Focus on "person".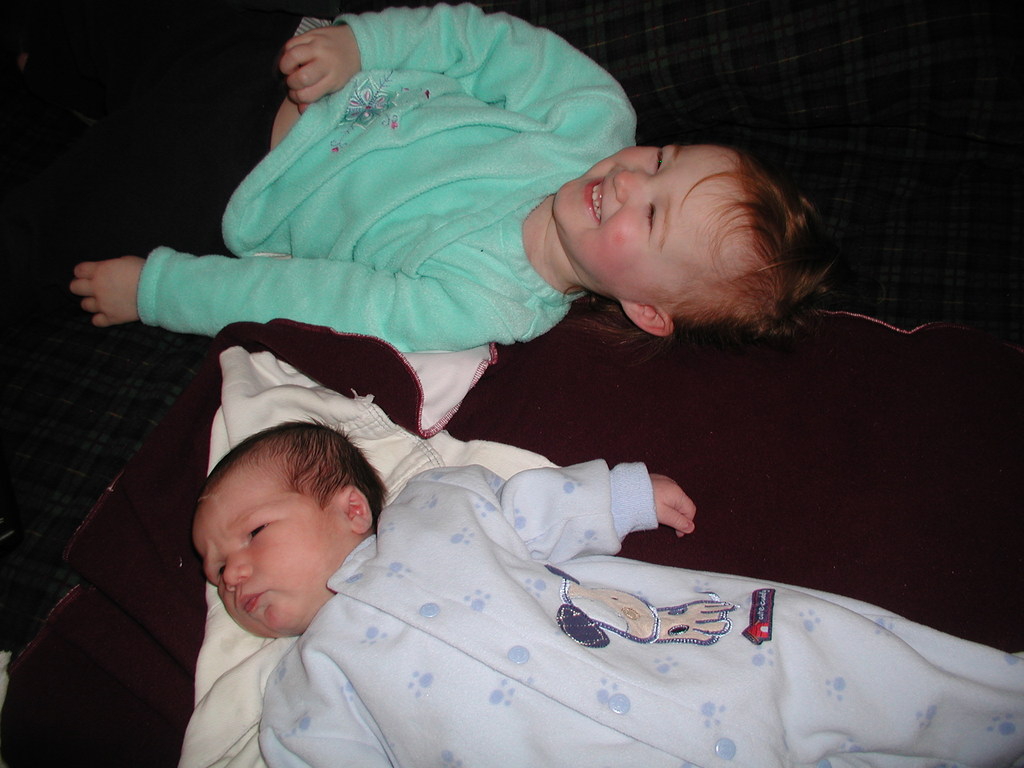
Focused at bbox=[70, 0, 838, 339].
